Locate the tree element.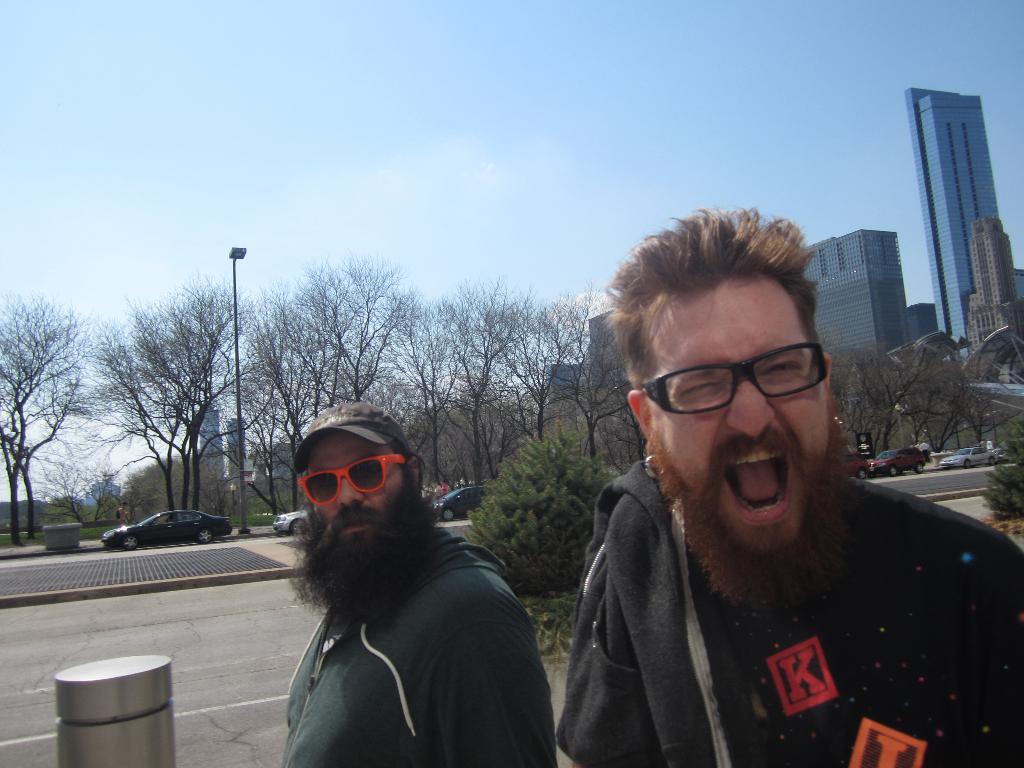
Element bbox: [x1=0, y1=292, x2=101, y2=543].
